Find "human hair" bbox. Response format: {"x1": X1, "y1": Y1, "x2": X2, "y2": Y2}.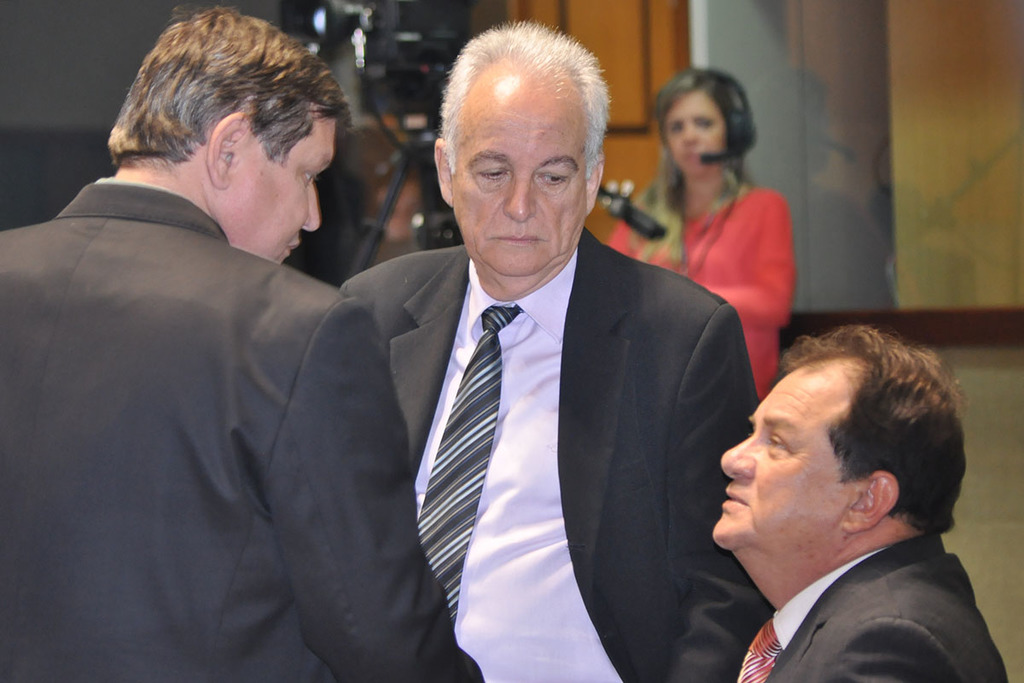
{"x1": 778, "y1": 323, "x2": 969, "y2": 544}.
